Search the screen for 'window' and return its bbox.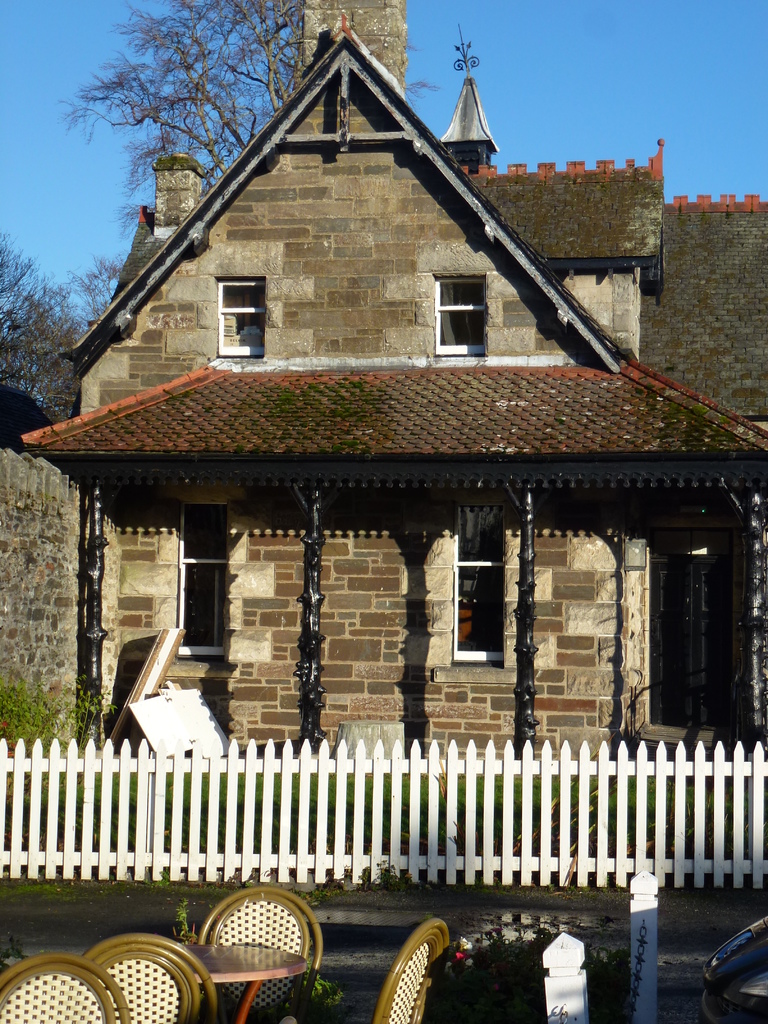
Found: {"x1": 456, "y1": 507, "x2": 508, "y2": 664}.
